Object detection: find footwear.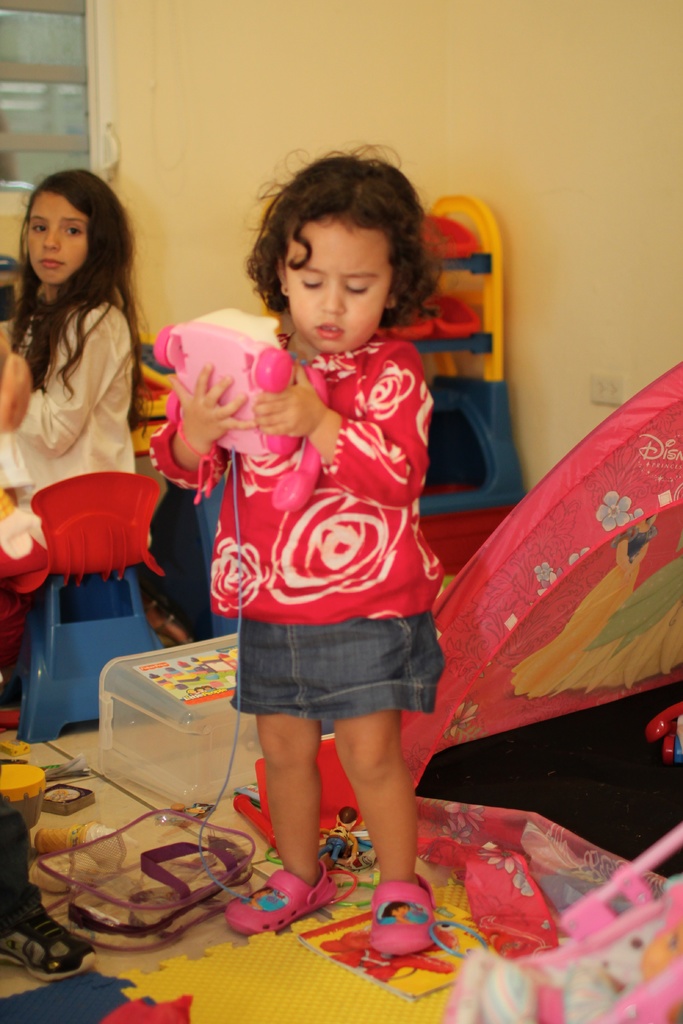
bbox(0, 913, 99, 975).
